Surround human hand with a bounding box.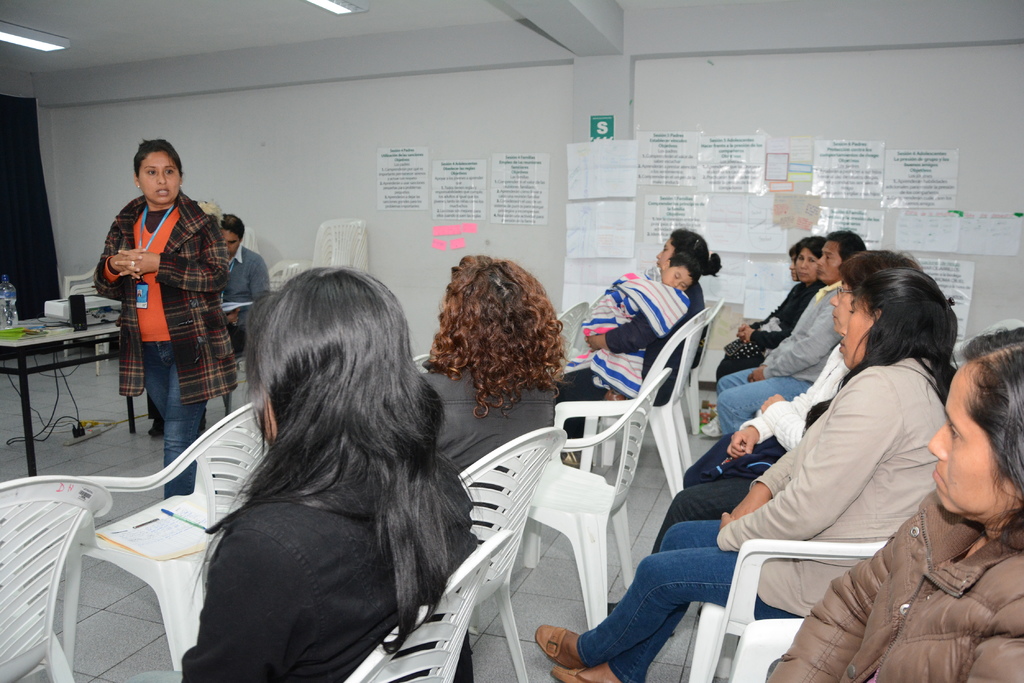
Rect(111, 247, 158, 273).
